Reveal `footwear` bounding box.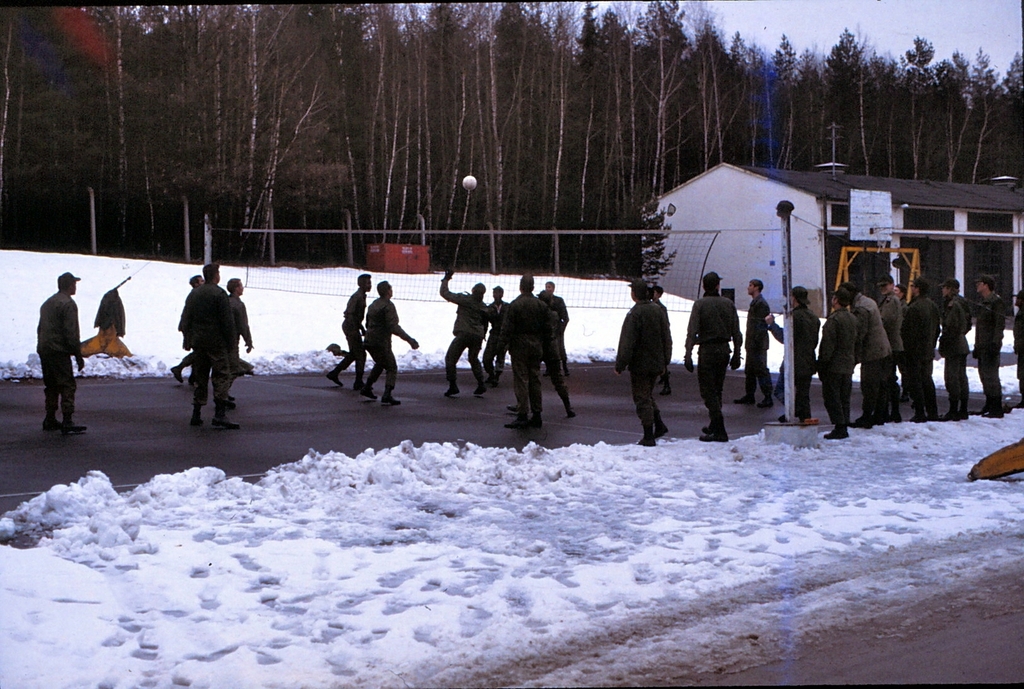
Revealed: detection(850, 412, 871, 426).
